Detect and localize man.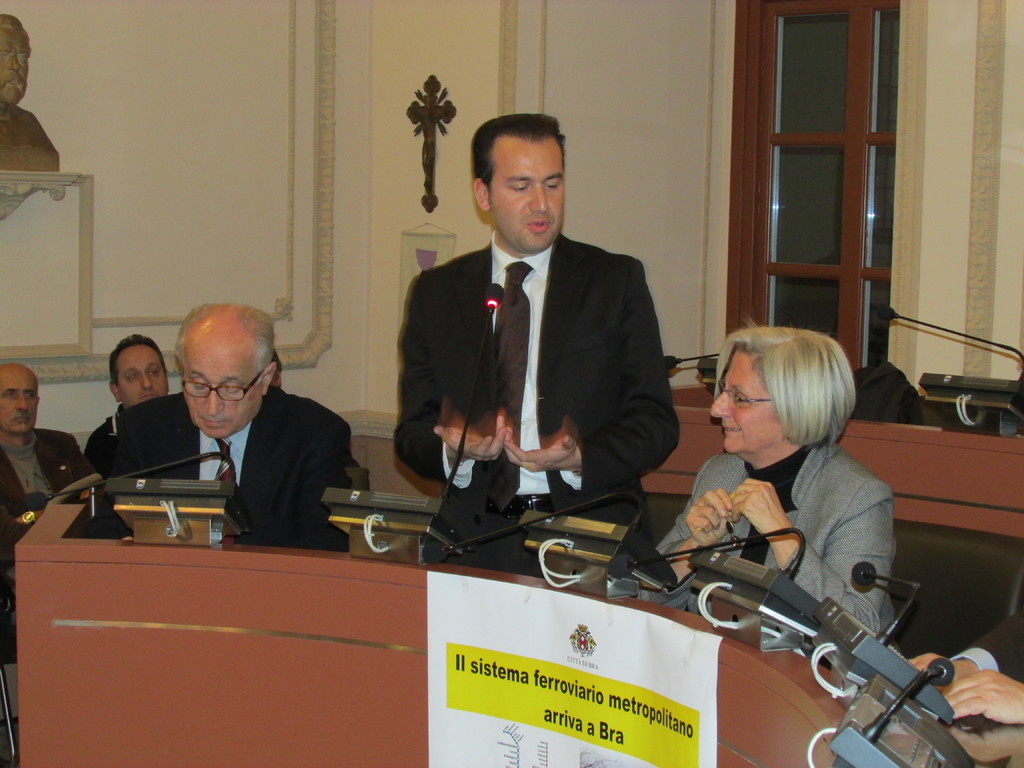
Localized at bbox=[0, 363, 83, 523].
